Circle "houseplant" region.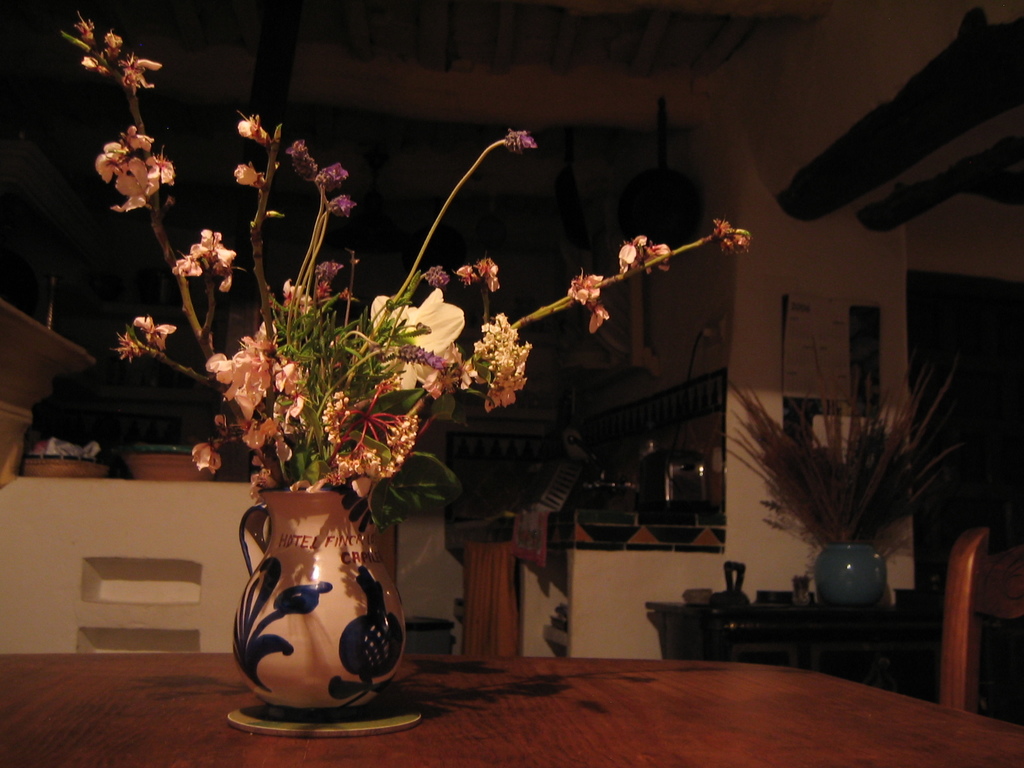
Region: box(728, 362, 970, 634).
